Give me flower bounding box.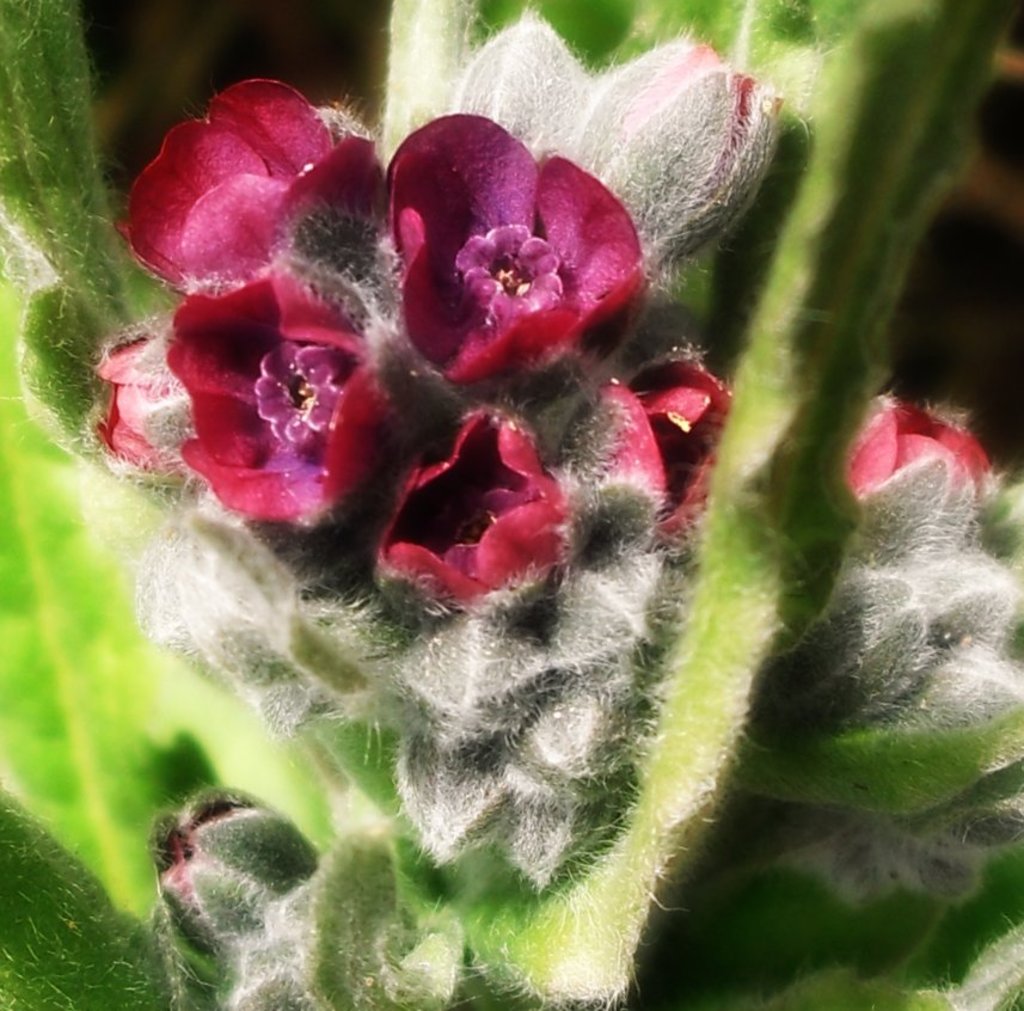
(111,71,388,286).
